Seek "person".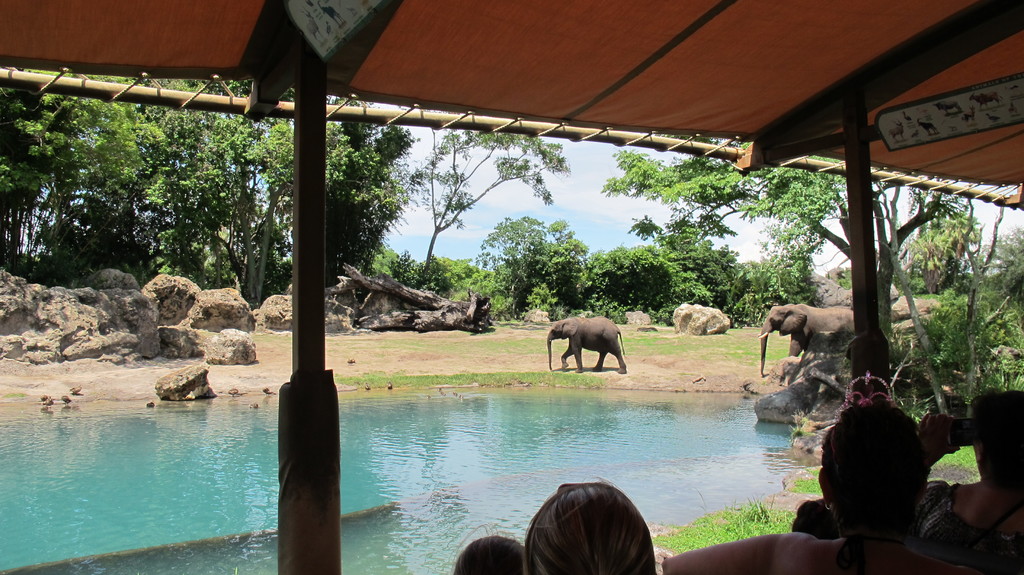
(left=665, top=409, right=964, bottom=574).
